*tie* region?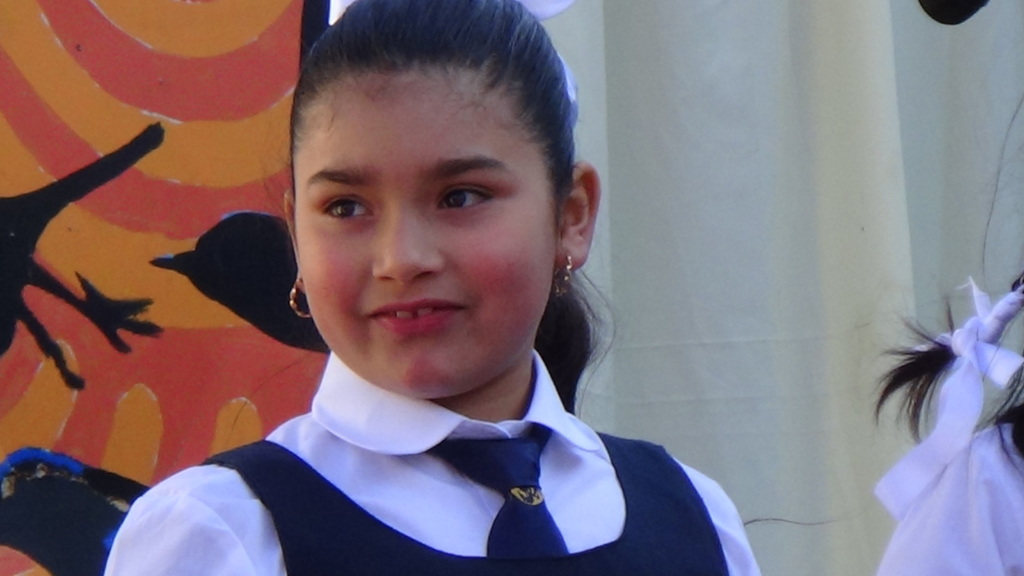
433/424/572/561
